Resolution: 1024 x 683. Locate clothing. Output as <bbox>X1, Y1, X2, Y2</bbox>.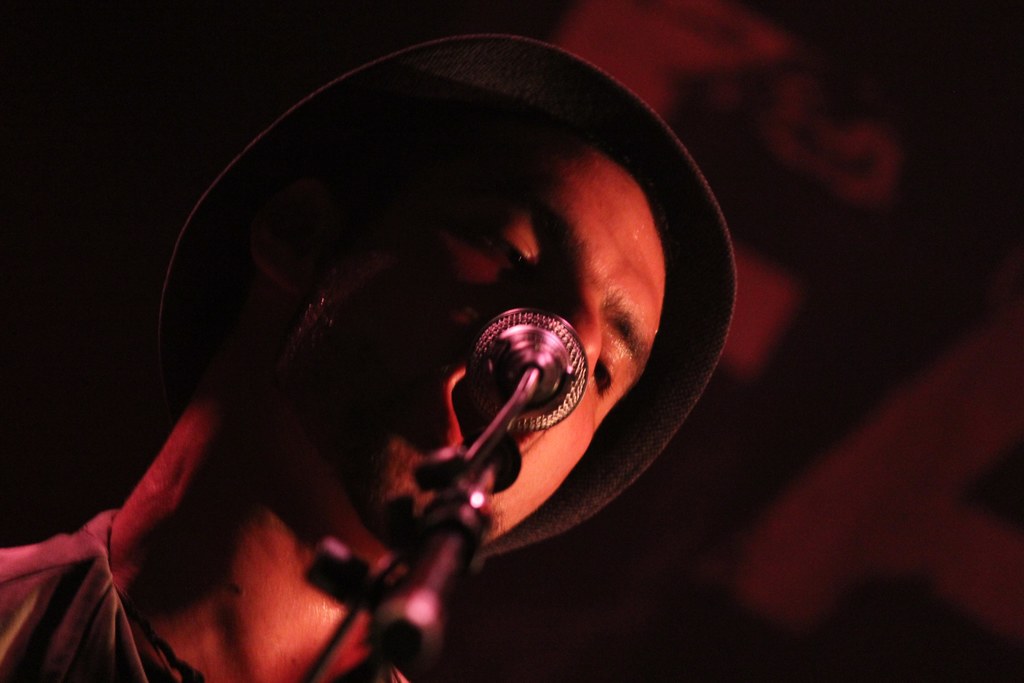
<bbox>0, 509, 407, 682</bbox>.
